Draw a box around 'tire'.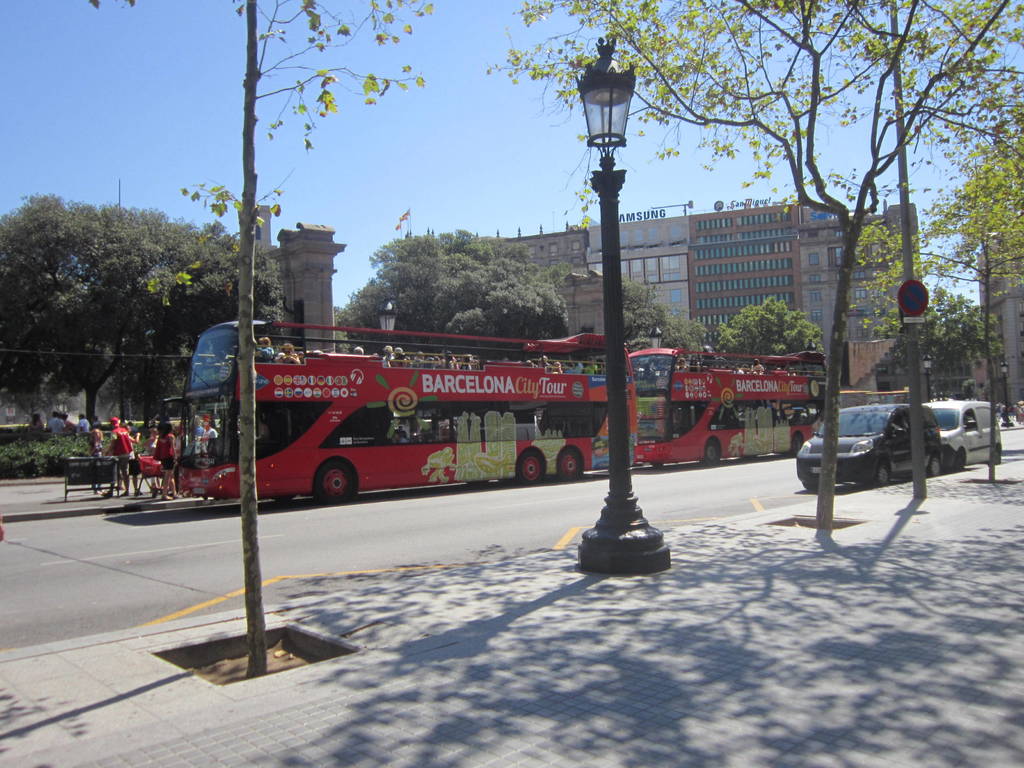
{"x1": 702, "y1": 438, "x2": 718, "y2": 465}.
